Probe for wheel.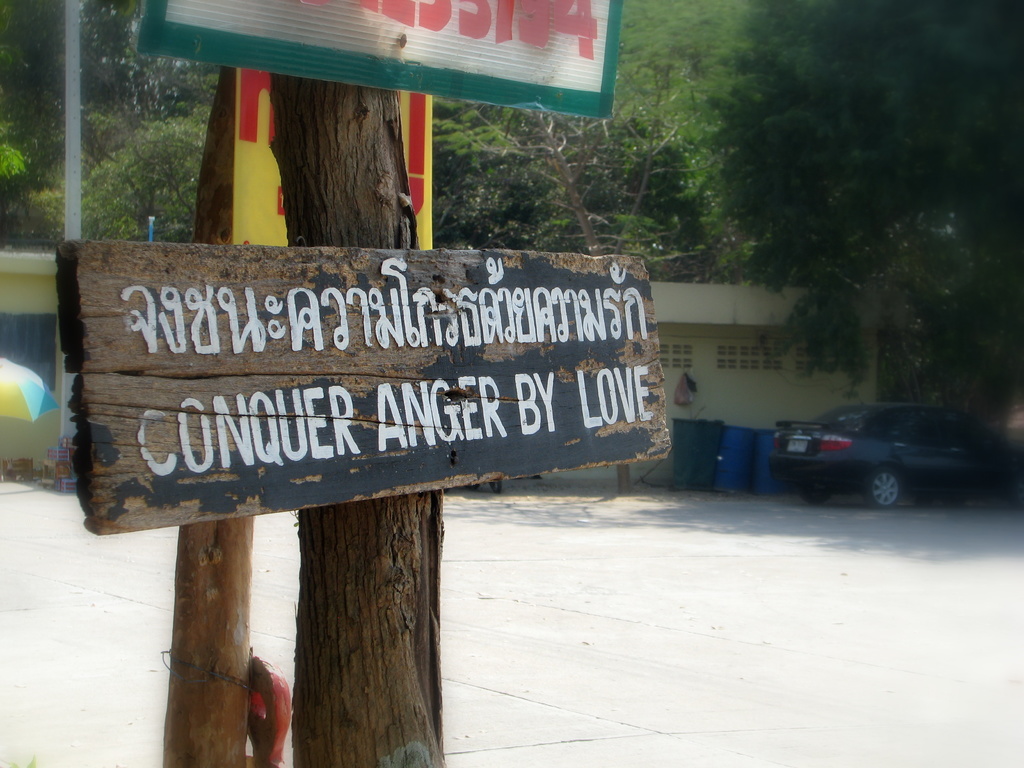
Probe result: 489/479/504/495.
